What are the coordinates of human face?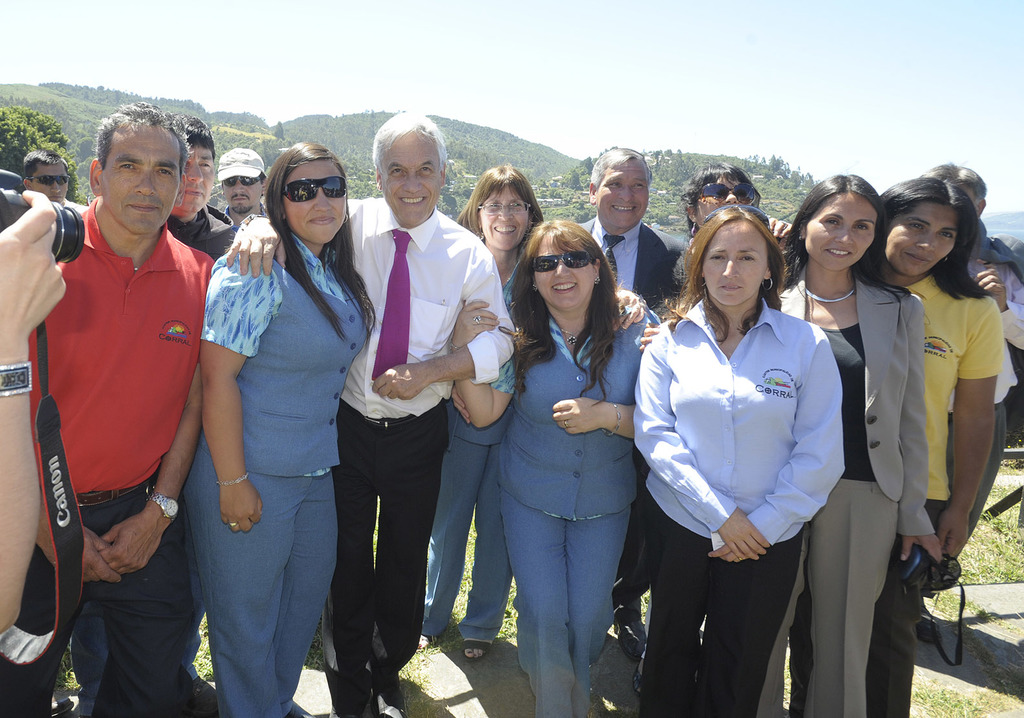
(x1=101, y1=124, x2=176, y2=234).
